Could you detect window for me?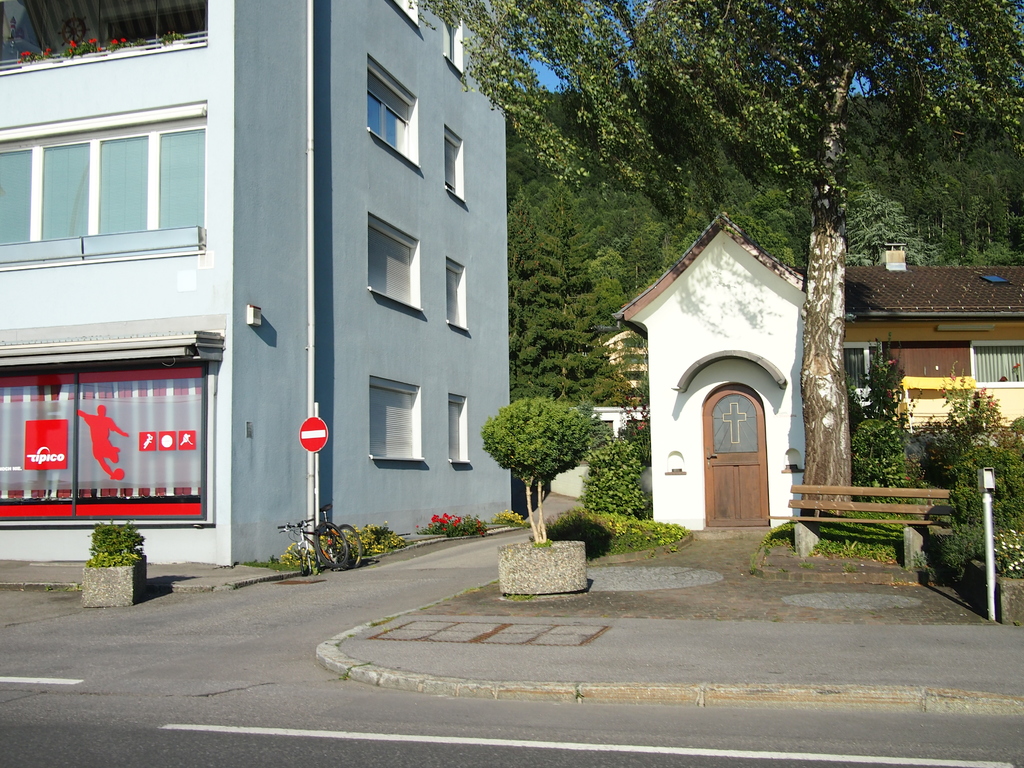
Detection result: 446,137,456,193.
